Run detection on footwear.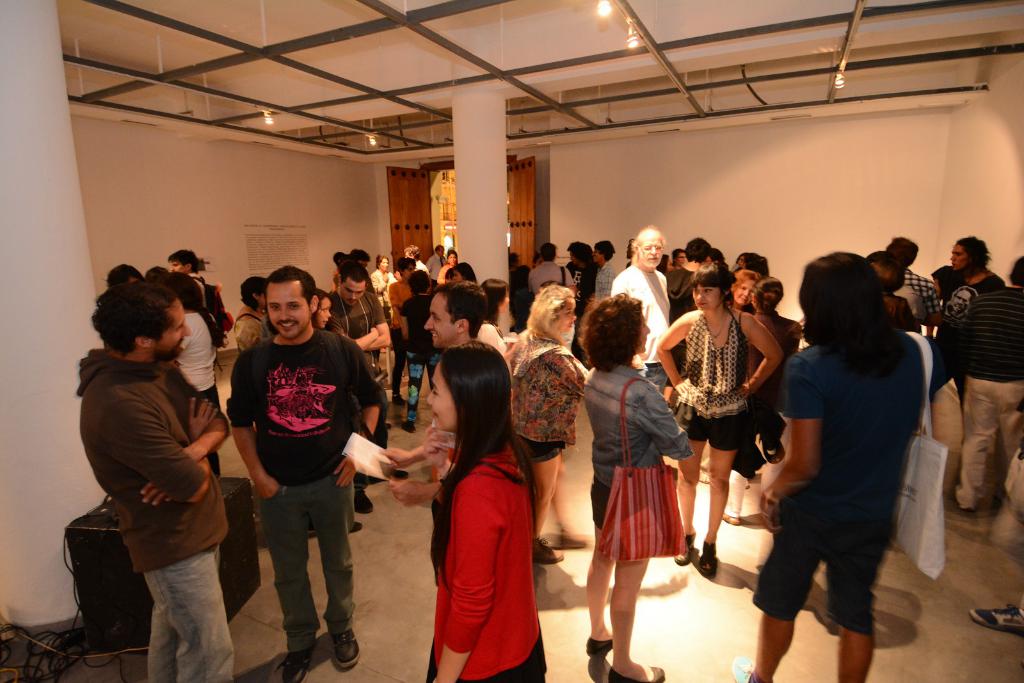
Result: Rect(734, 654, 755, 682).
